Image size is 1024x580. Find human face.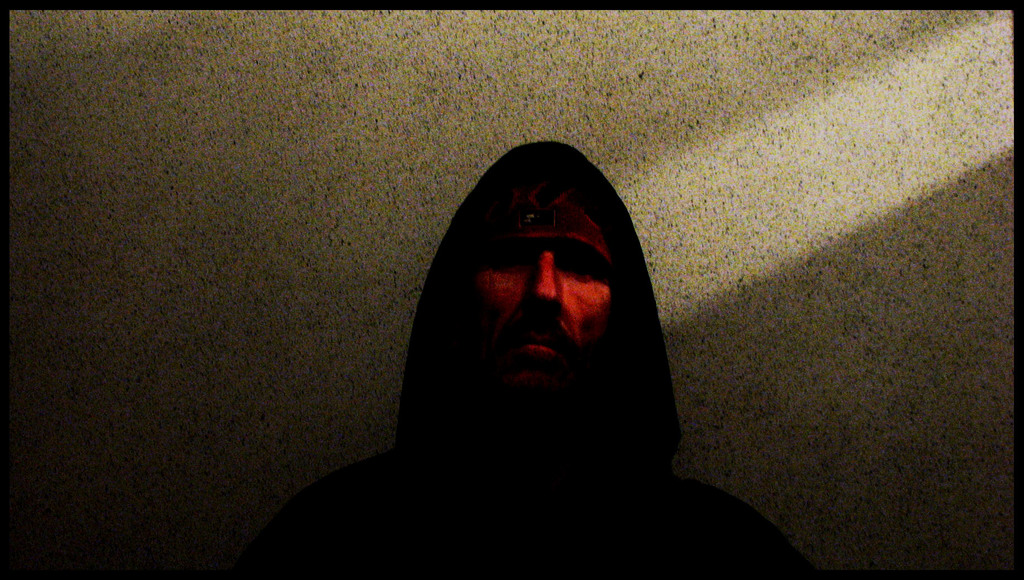
x1=440, y1=201, x2=646, y2=409.
